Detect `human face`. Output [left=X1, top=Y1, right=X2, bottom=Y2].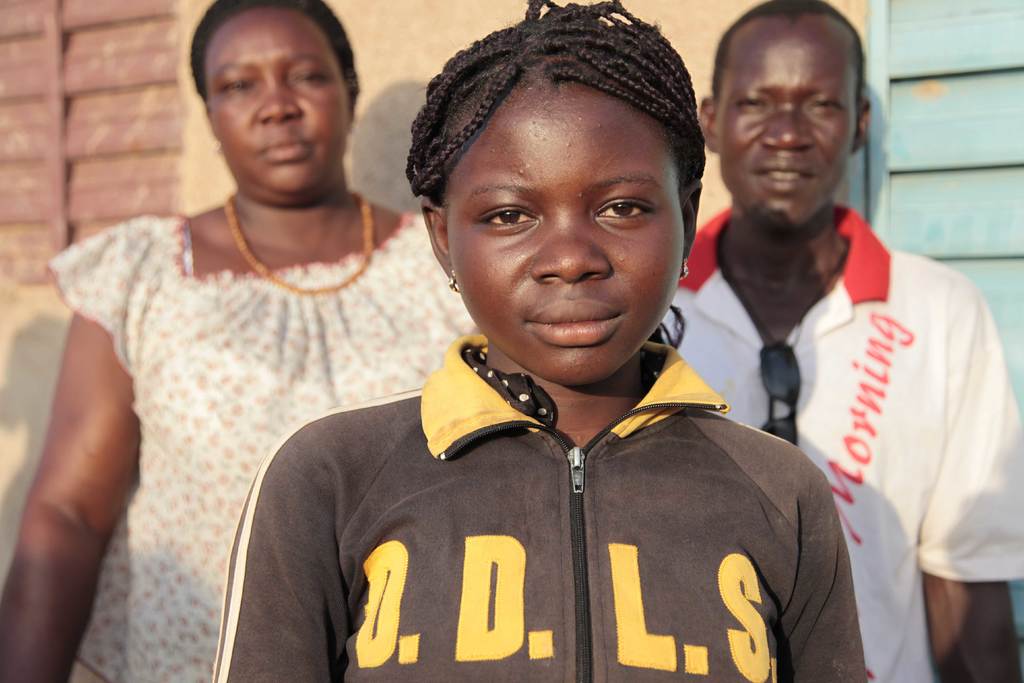
[left=446, top=94, right=687, bottom=384].
